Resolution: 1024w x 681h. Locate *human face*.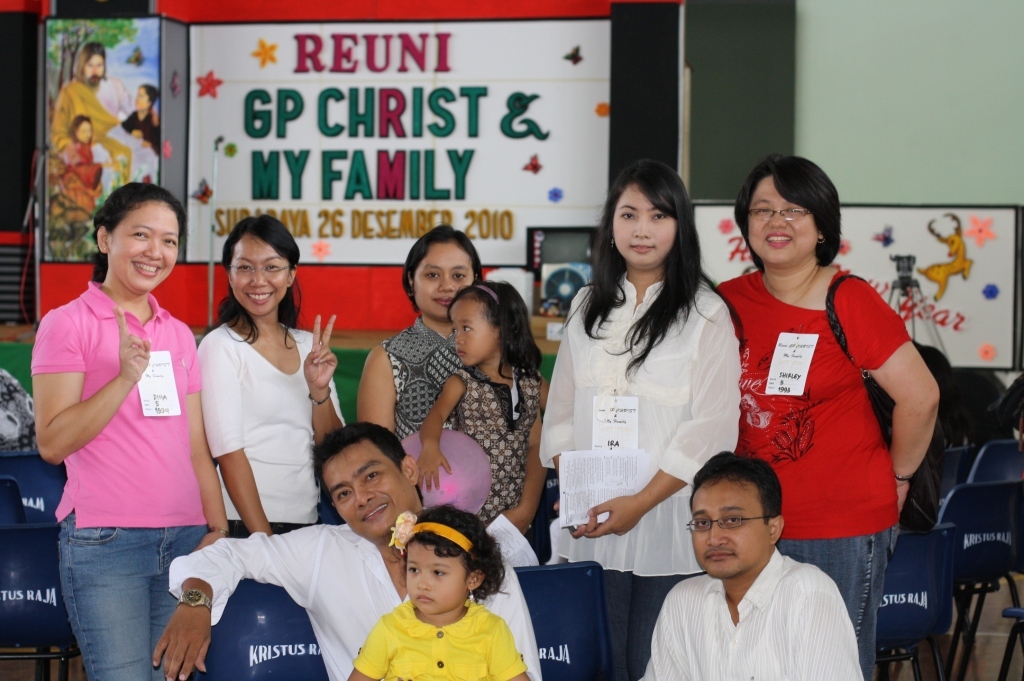
748,177,818,263.
